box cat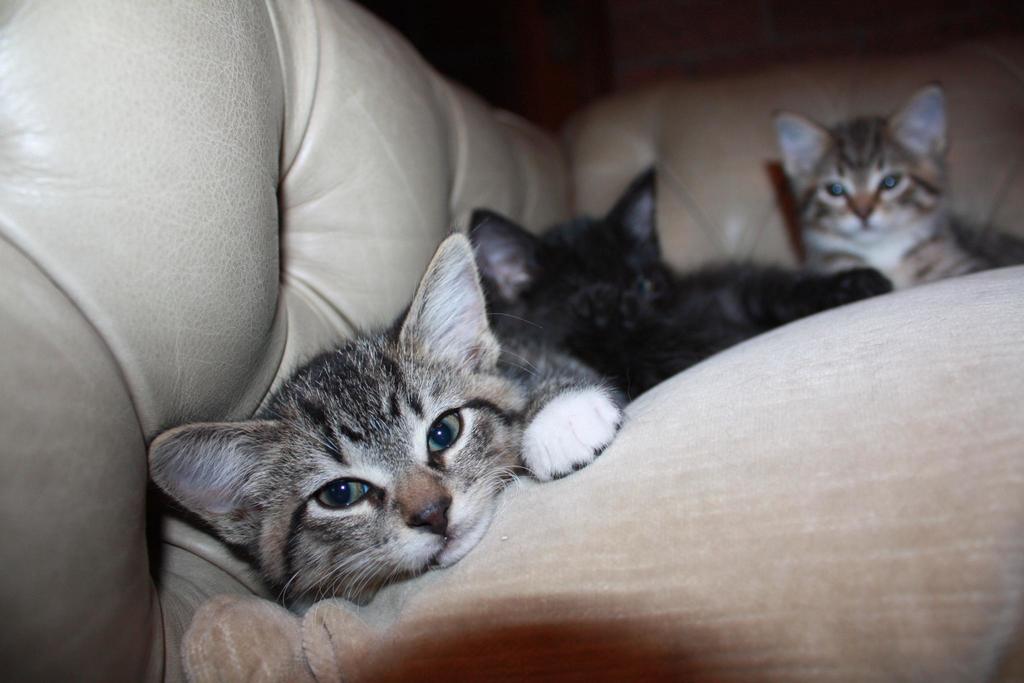
left=146, top=234, right=617, bottom=628
